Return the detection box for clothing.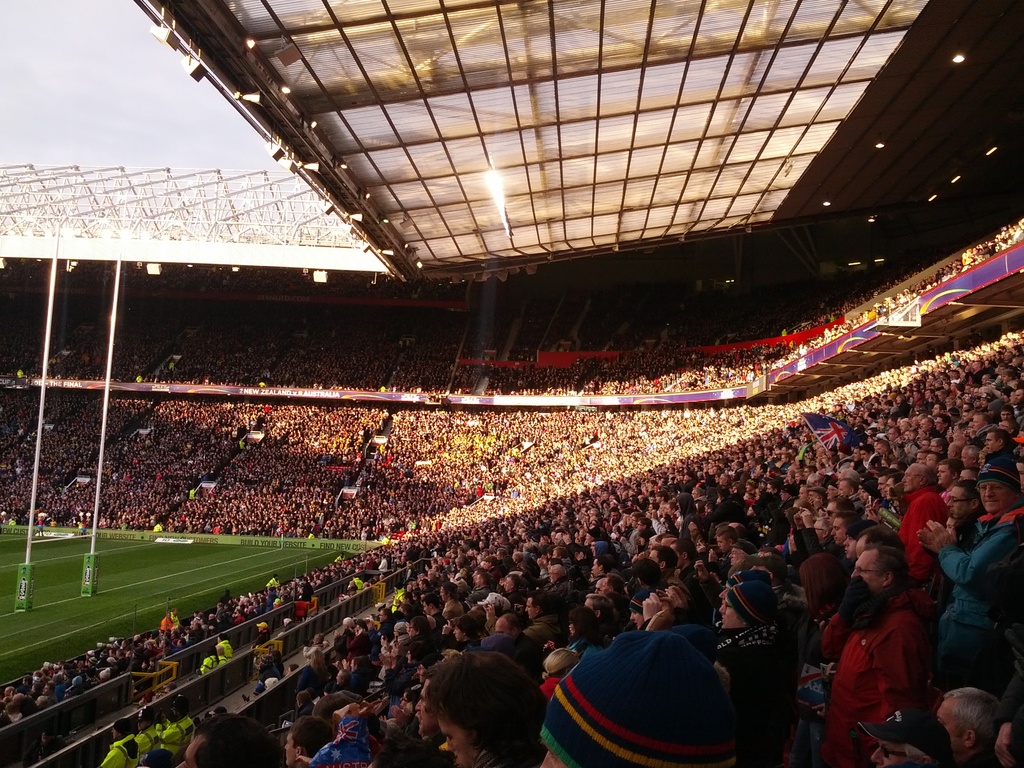
<bbox>793, 529, 841, 561</bbox>.
